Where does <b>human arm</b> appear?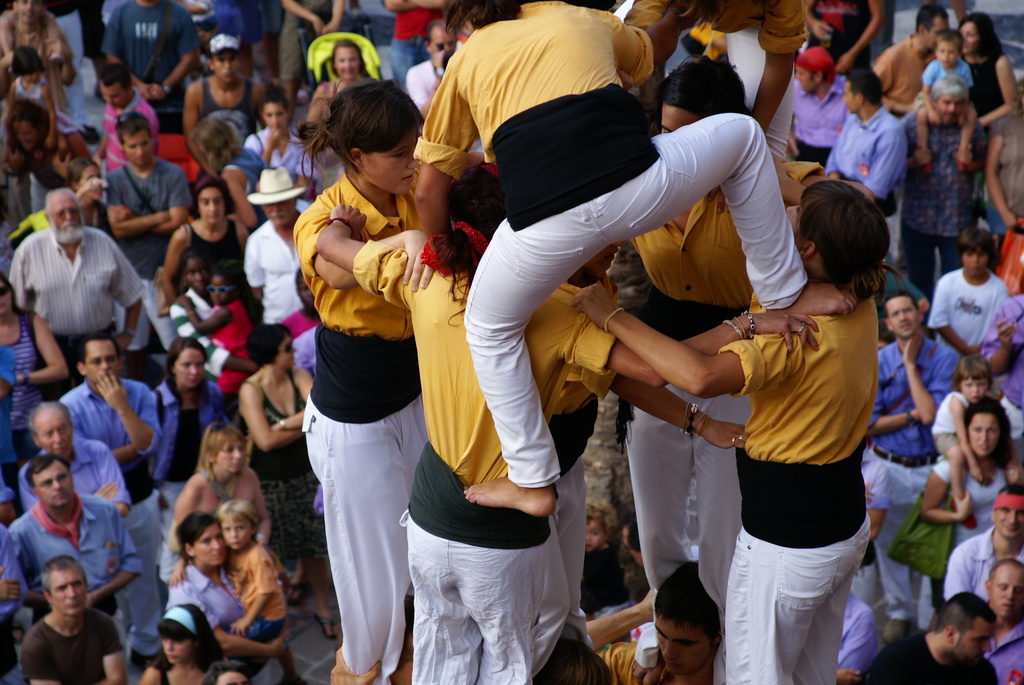
Appears at [99,611,130,684].
